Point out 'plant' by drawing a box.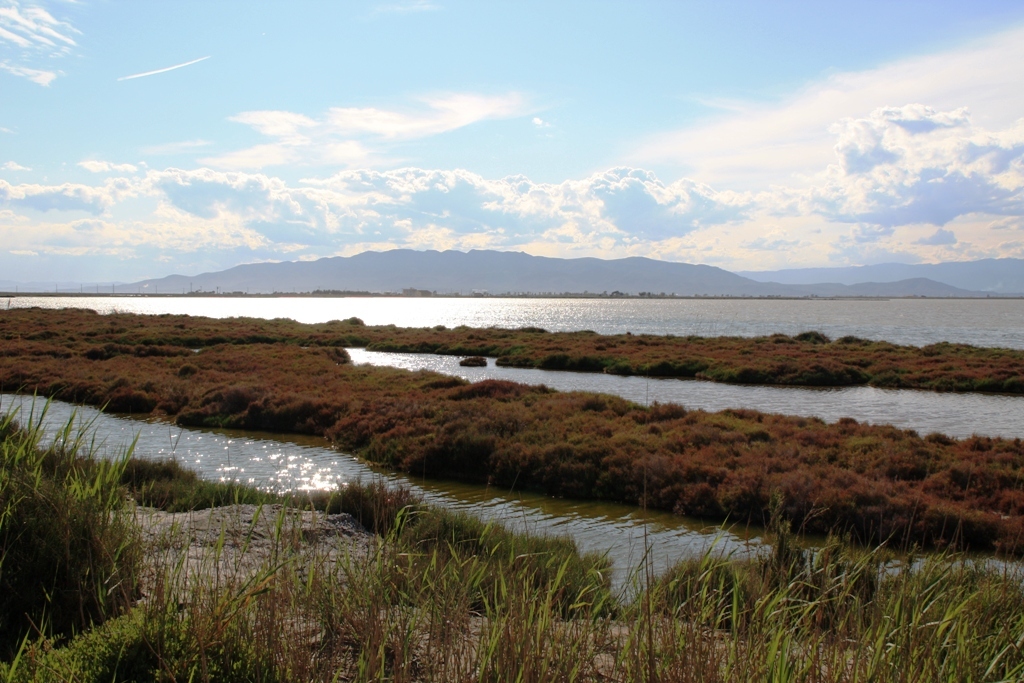
rect(21, 400, 155, 640).
